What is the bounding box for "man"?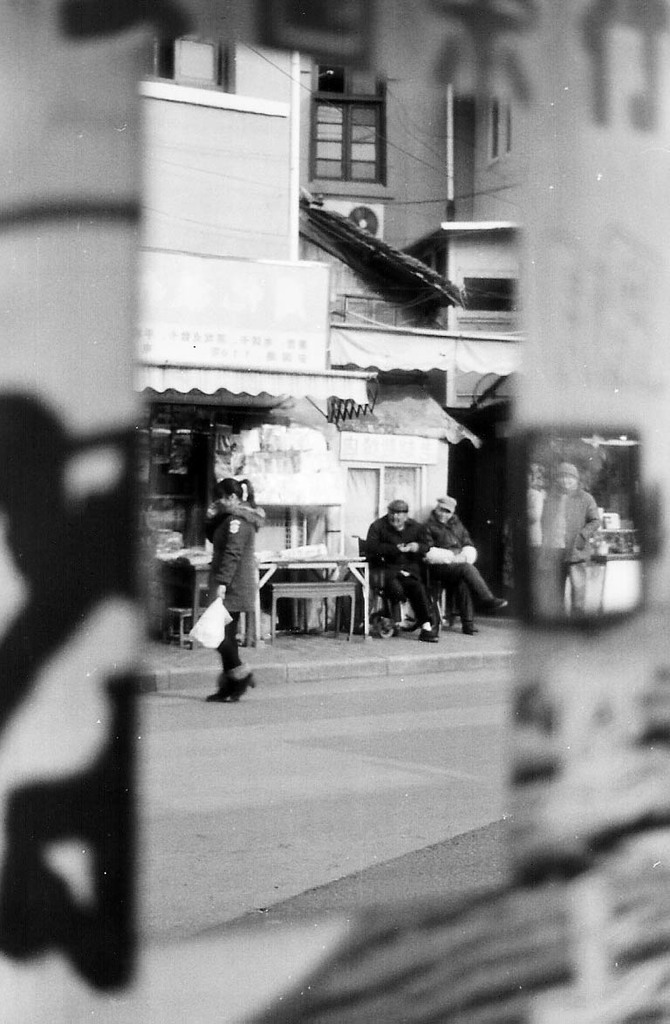
region(529, 456, 601, 628).
